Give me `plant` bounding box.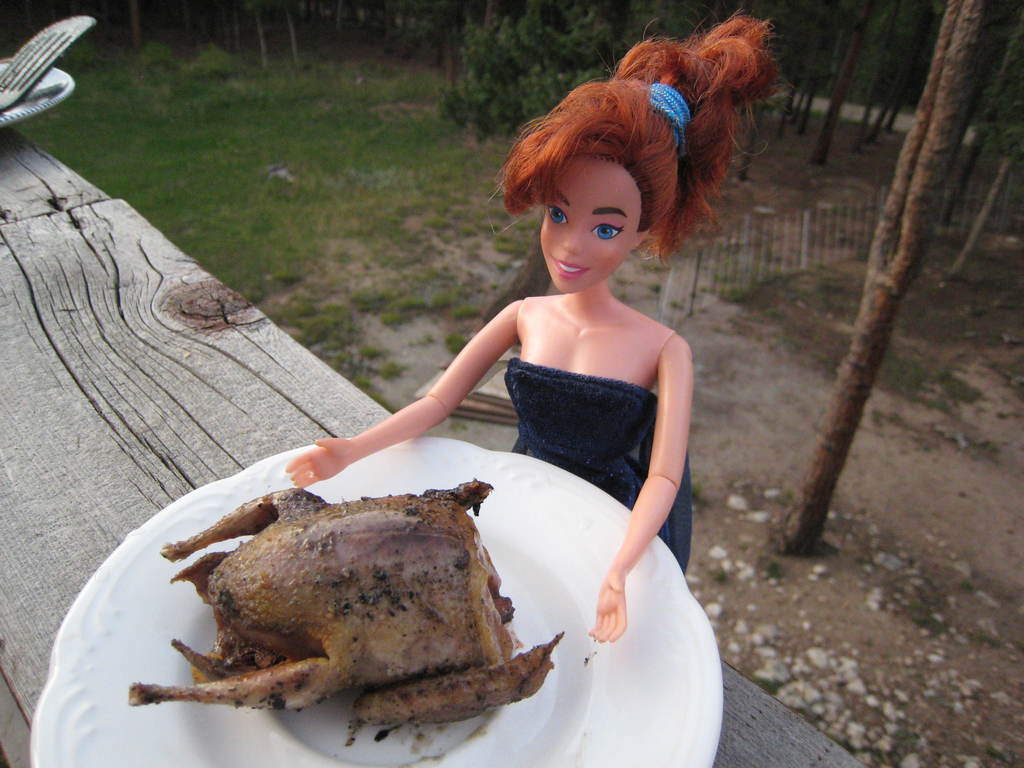
box=[187, 42, 239, 83].
